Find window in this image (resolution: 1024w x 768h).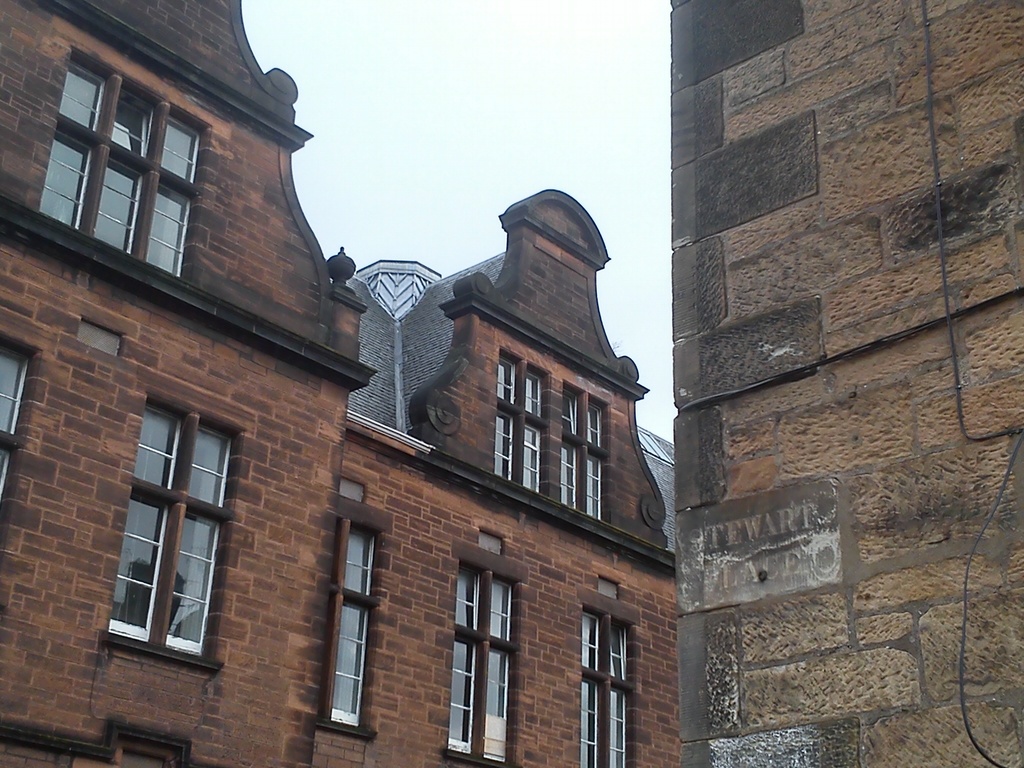
[left=576, top=610, right=629, bottom=767].
